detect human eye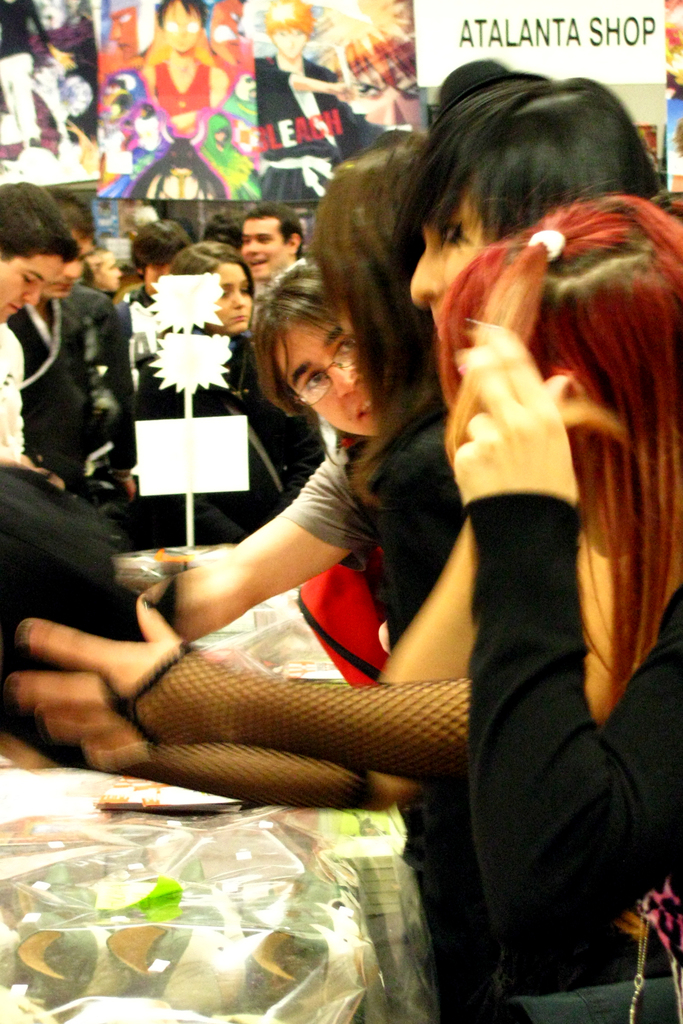
<box>296,373,326,394</box>
